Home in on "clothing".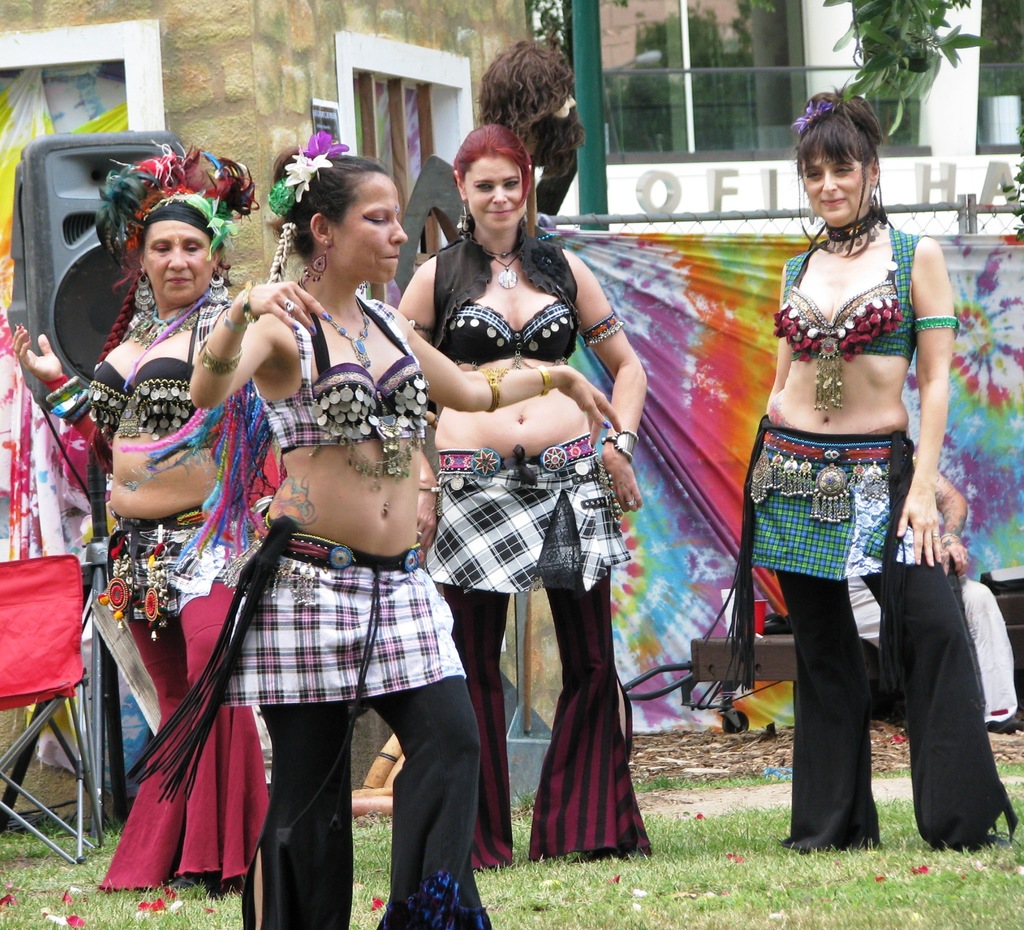
Homed in at region(88, 353, 275, 892).
